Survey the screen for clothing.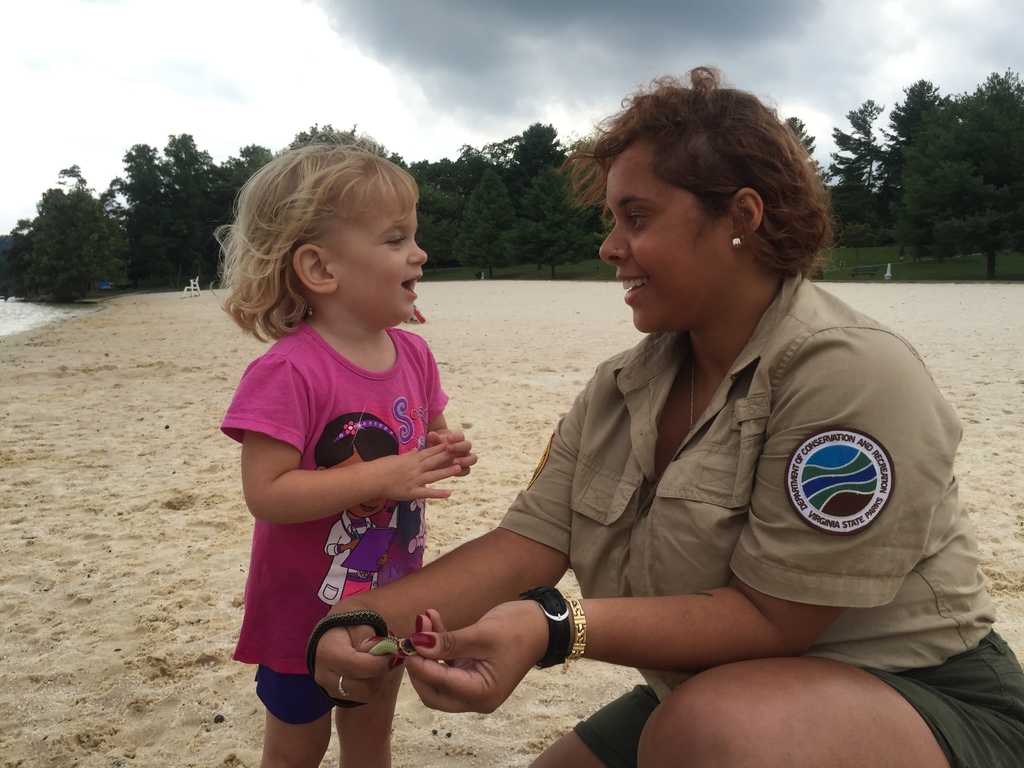
Survey found: 219,322,441,668.
